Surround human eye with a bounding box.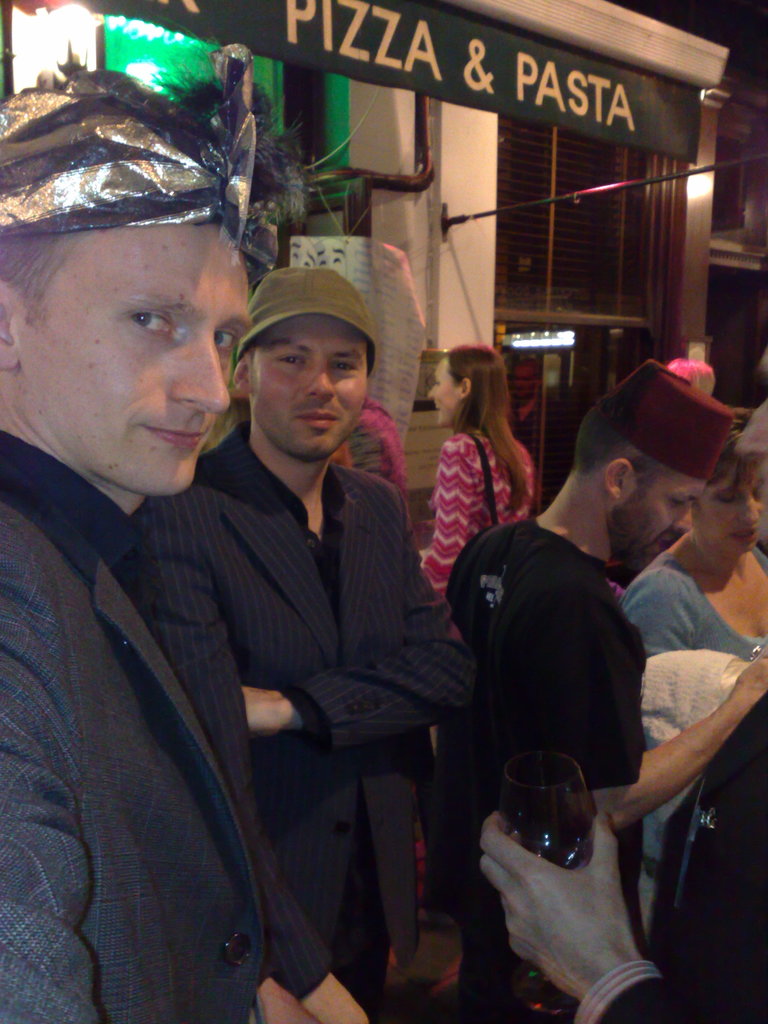
BBox(125, 310, 185, 345).
